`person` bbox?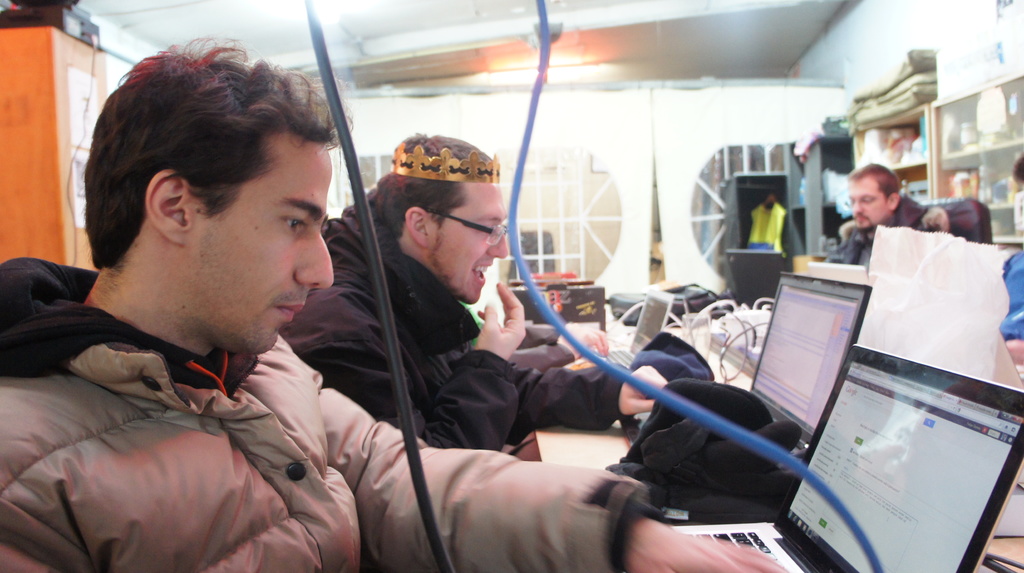
x1=279, y1=123, x2=660, y2=454
